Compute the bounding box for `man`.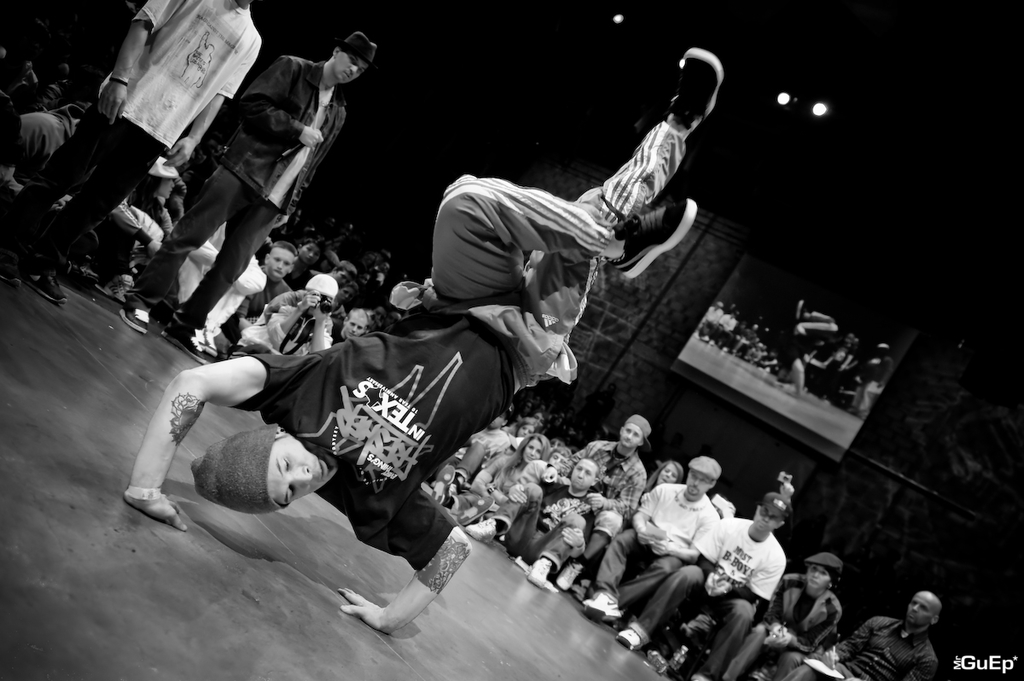
x1=0 y1=0 x2=278 y2=310.
